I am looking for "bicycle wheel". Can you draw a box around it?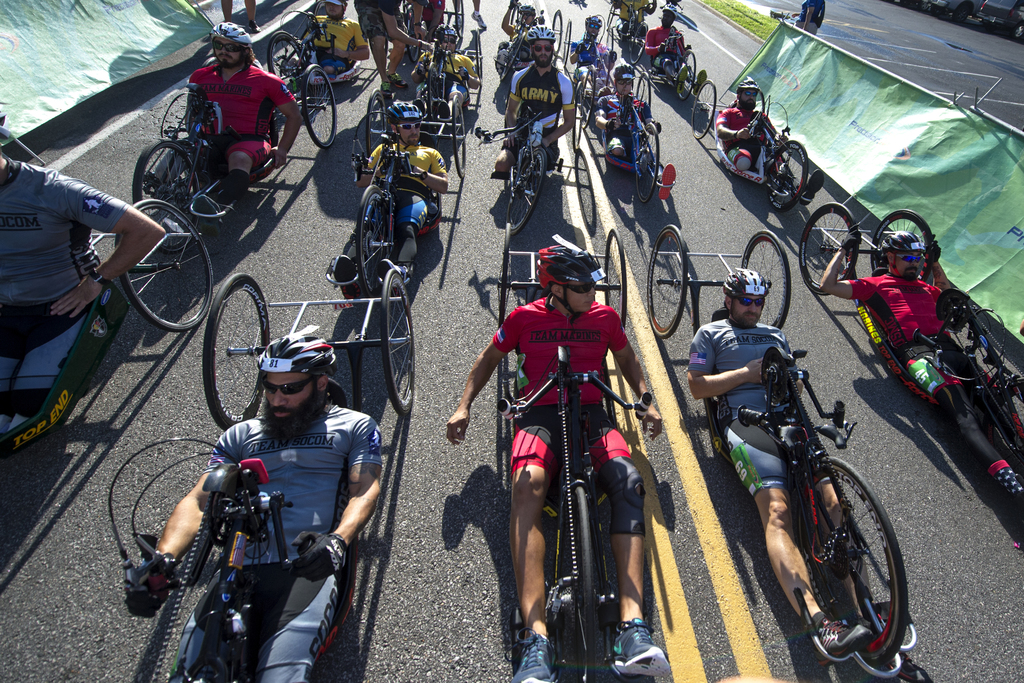
Sure, the bounding box is {"x1": 121, "y1": 197, "x2": 218, "y2": 331}.
